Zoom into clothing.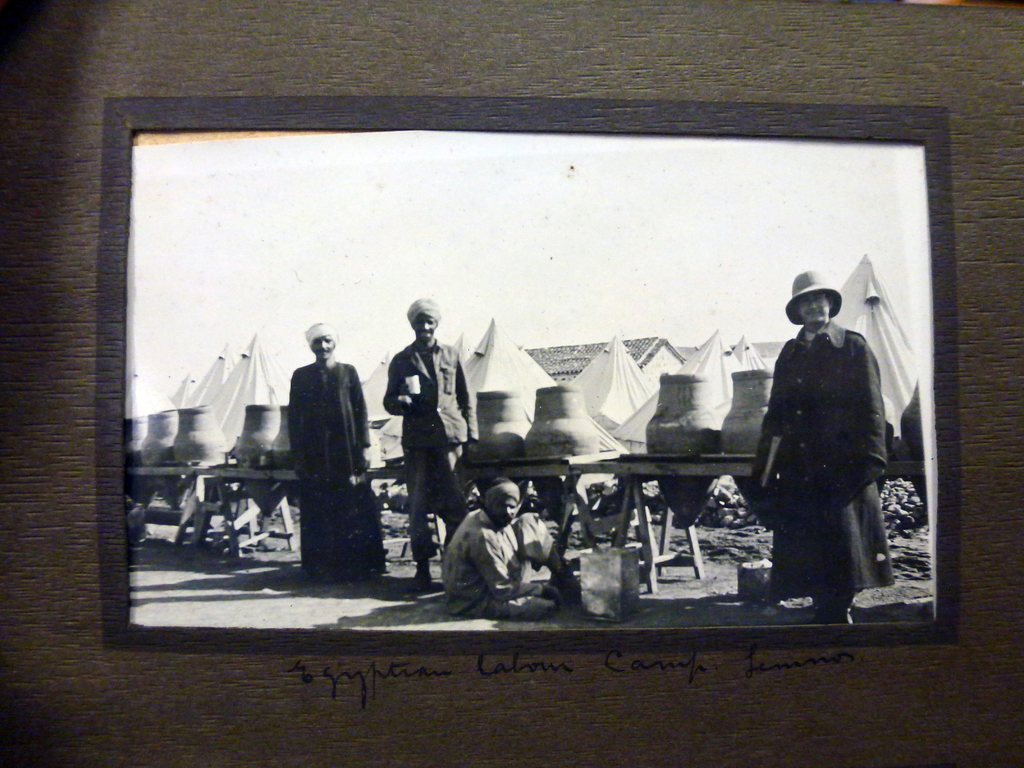
Zoom target: l=287, t=362, r=398, b=588.
